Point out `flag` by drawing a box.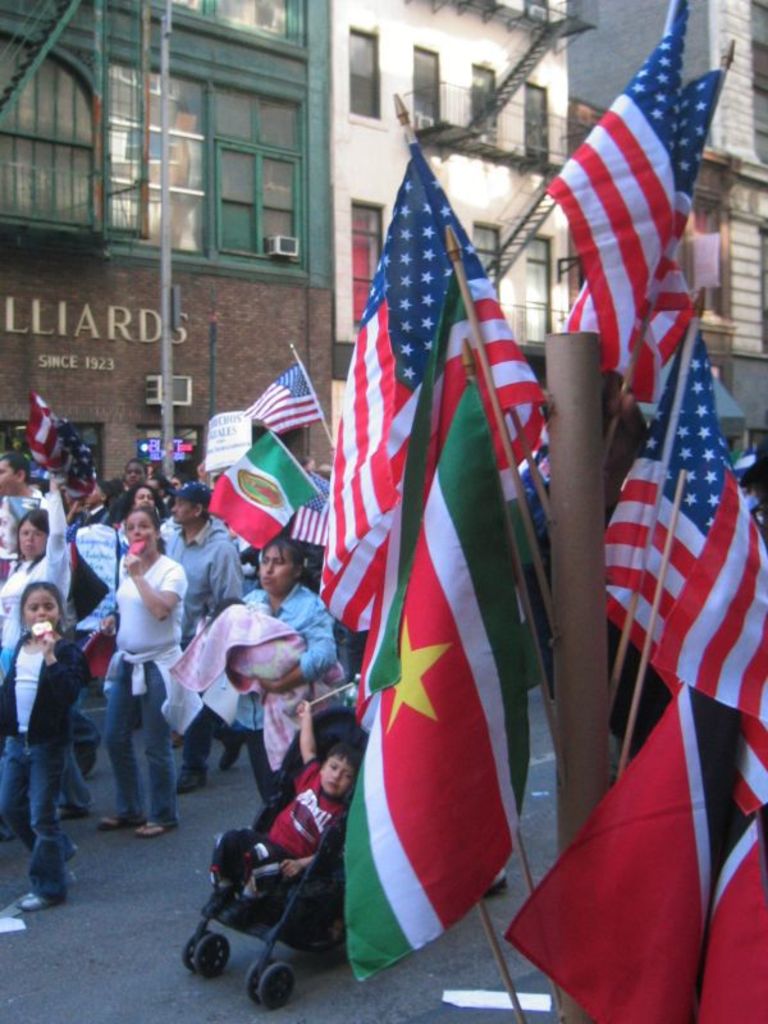
locate(298, 454, 340, 553).
